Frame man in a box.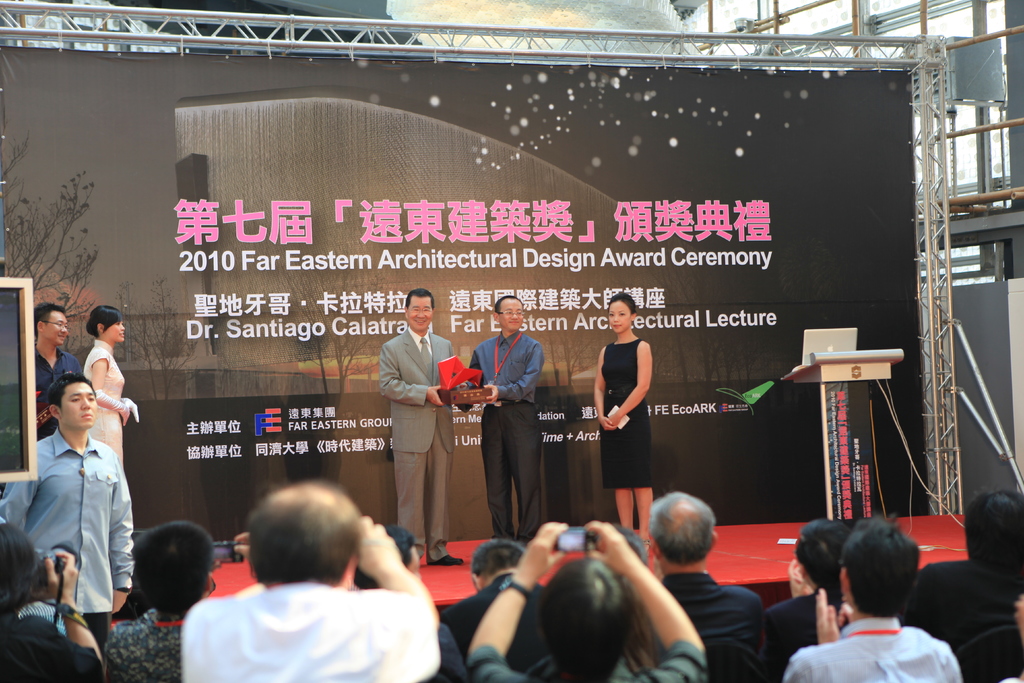
{"left": 354, "top": 520, "right": 467, "bottom": 682}.
